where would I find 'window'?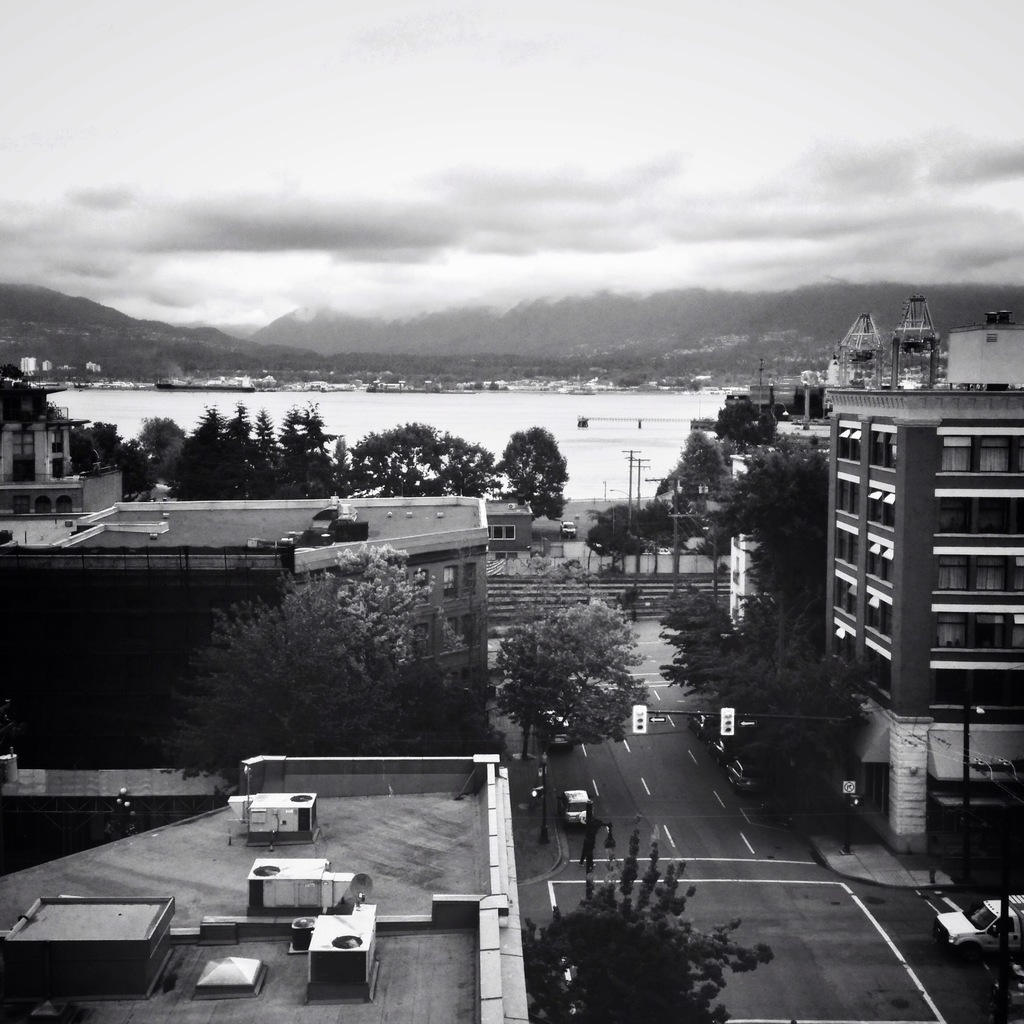
At x1=444 y1=620 x2=459 y2=655.
